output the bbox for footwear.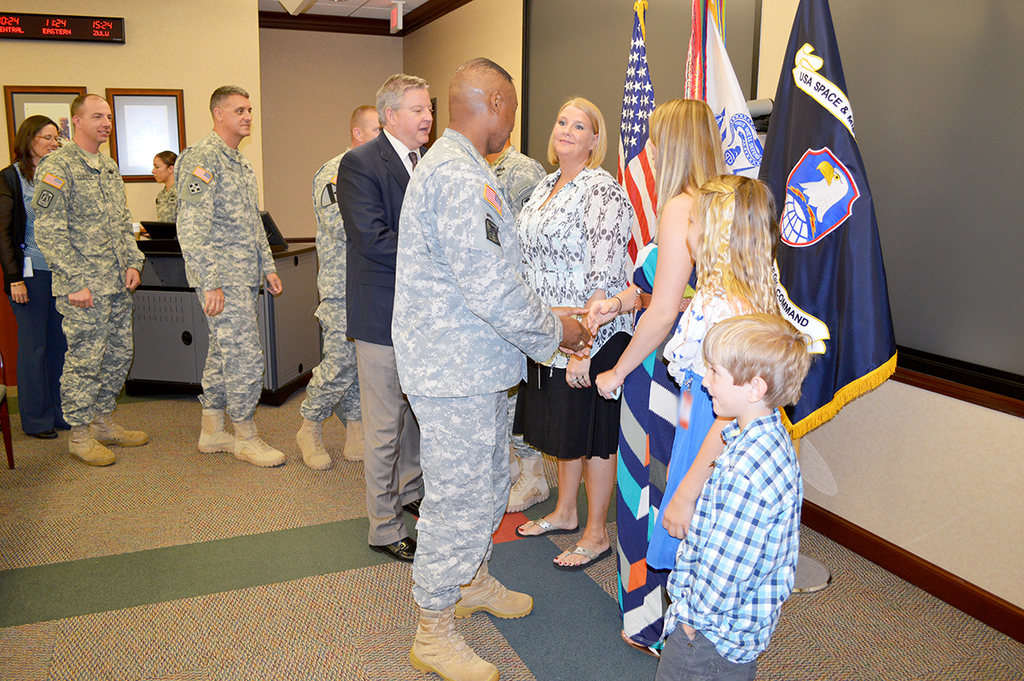
locate(451, 565, 532, 621).
